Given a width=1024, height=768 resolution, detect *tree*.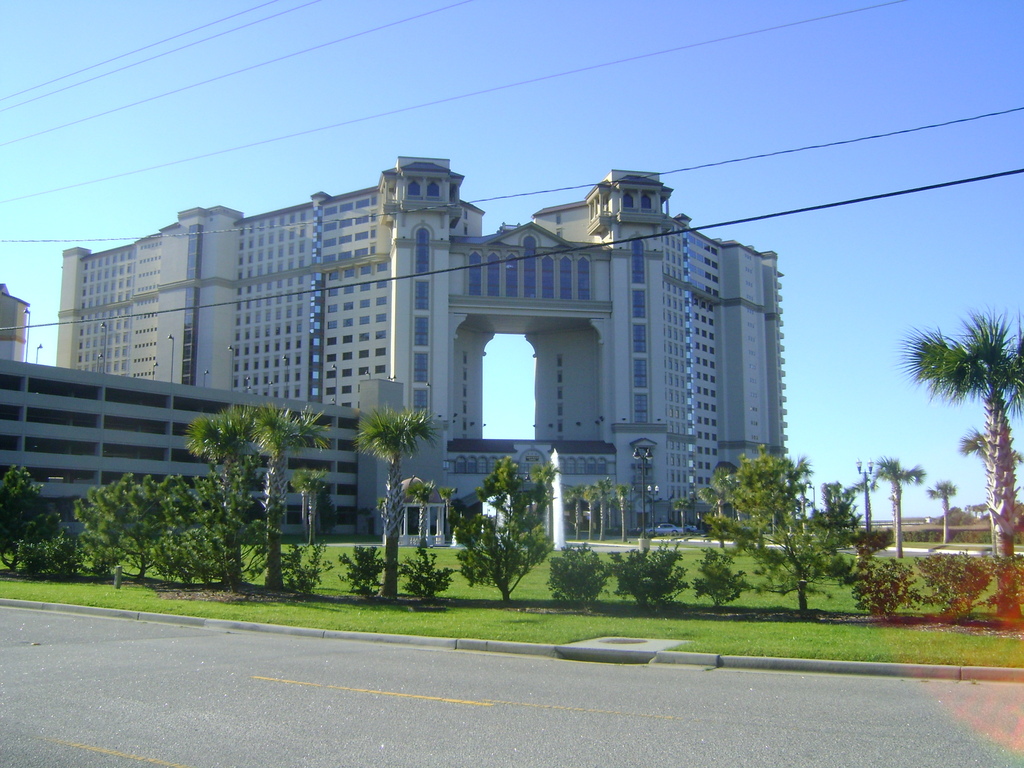
pyautogui.locateOnScreen(611, 478, 635, 539).
